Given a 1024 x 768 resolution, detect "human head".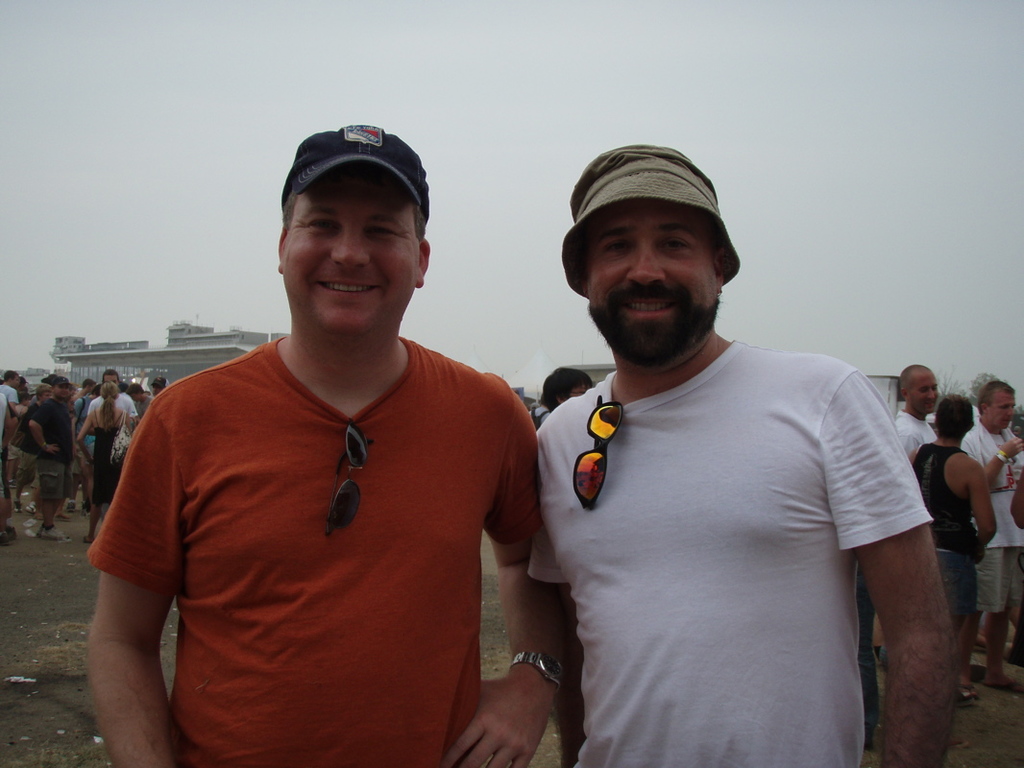
[left=1, top=371, right=20, bottom=387].
